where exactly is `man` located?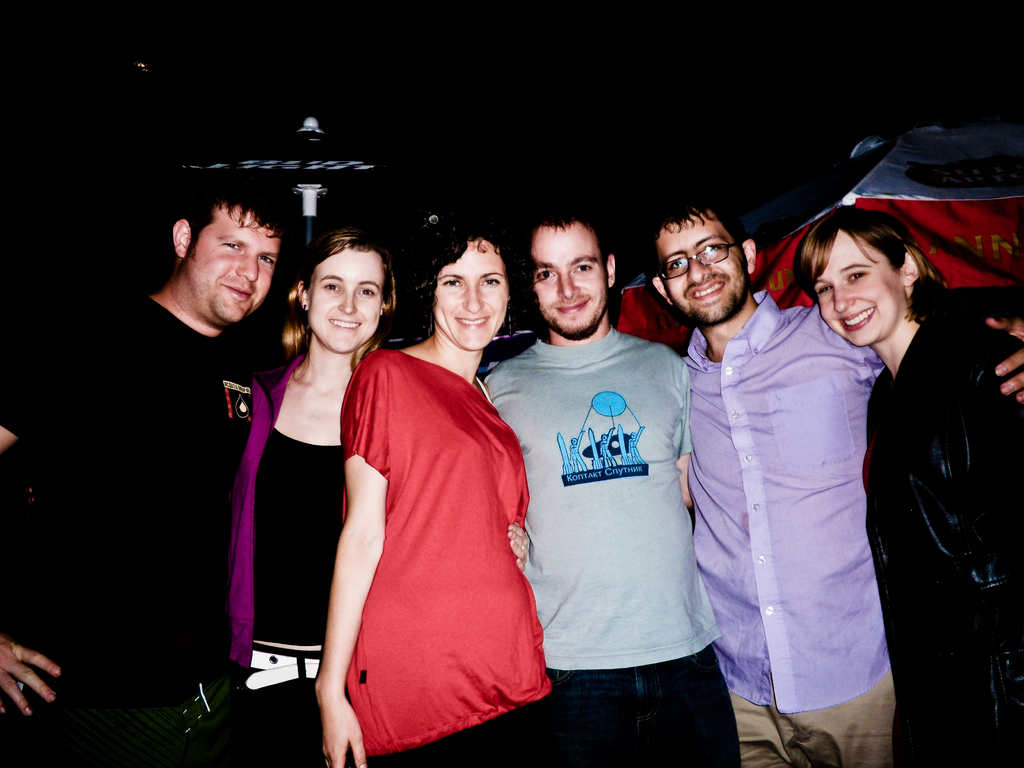
Its bounding box is Rect(488, 188, 733, 762).
